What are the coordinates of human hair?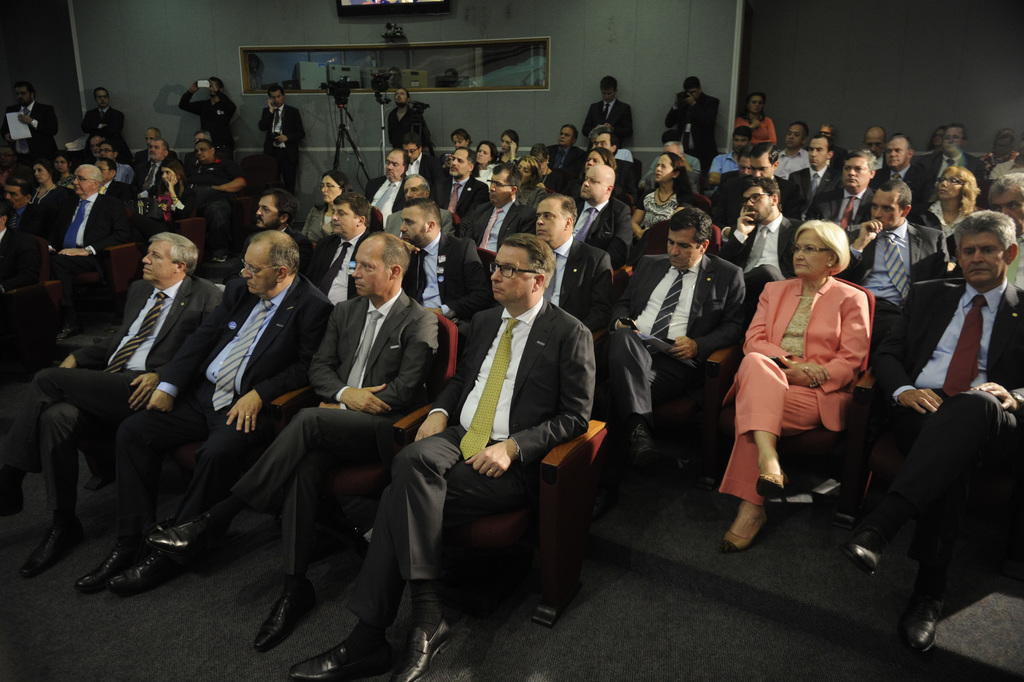
BBox(252, 227, 301, 275).
